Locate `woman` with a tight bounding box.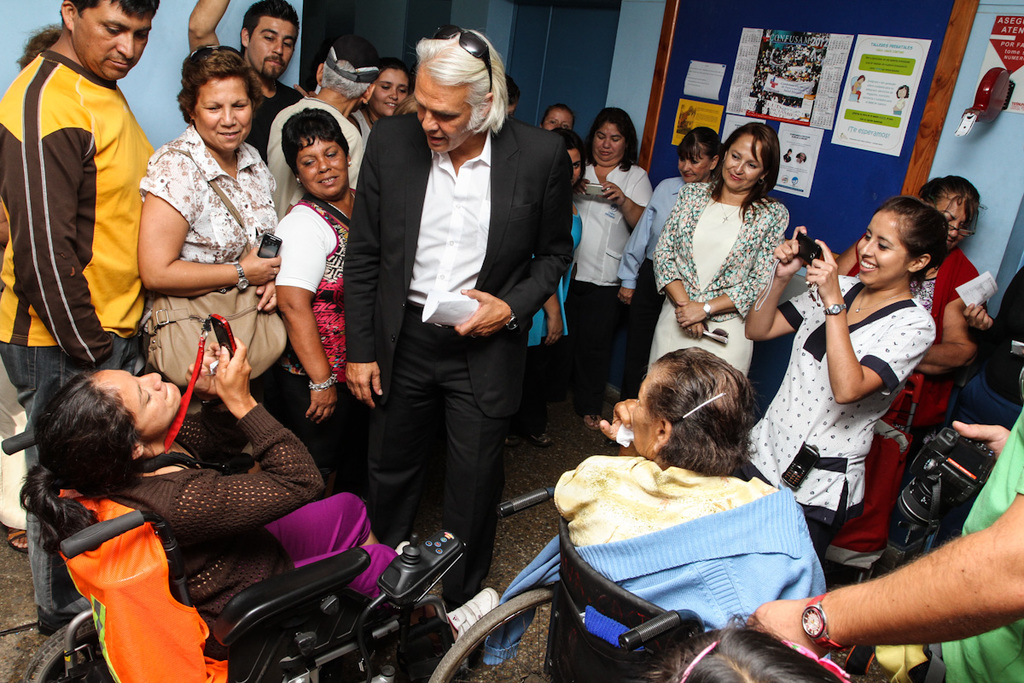
20/314/499/682.
